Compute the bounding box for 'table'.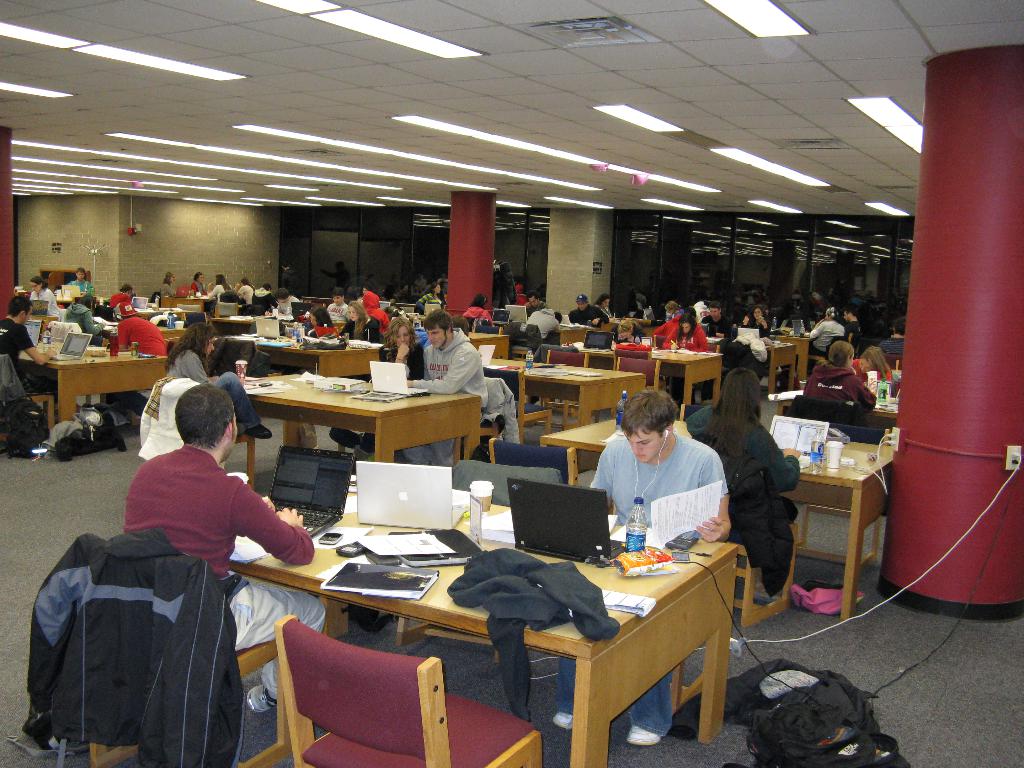
rect(571, 337, 723, 418).
